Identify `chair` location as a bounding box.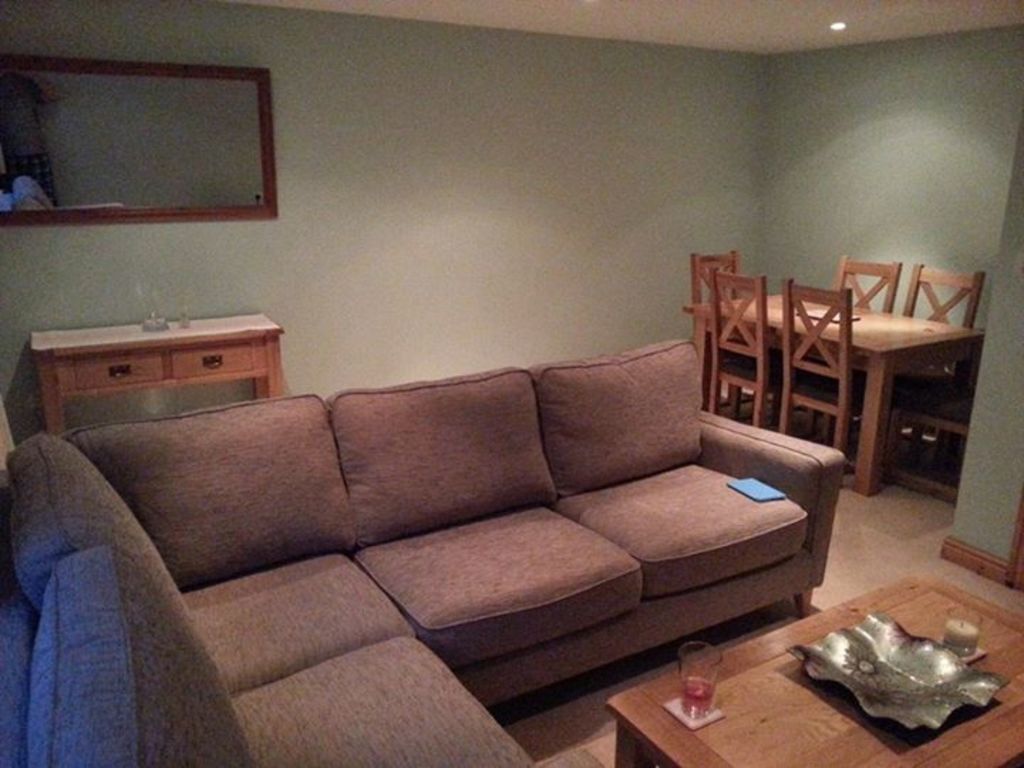
(687,249,789,410).
